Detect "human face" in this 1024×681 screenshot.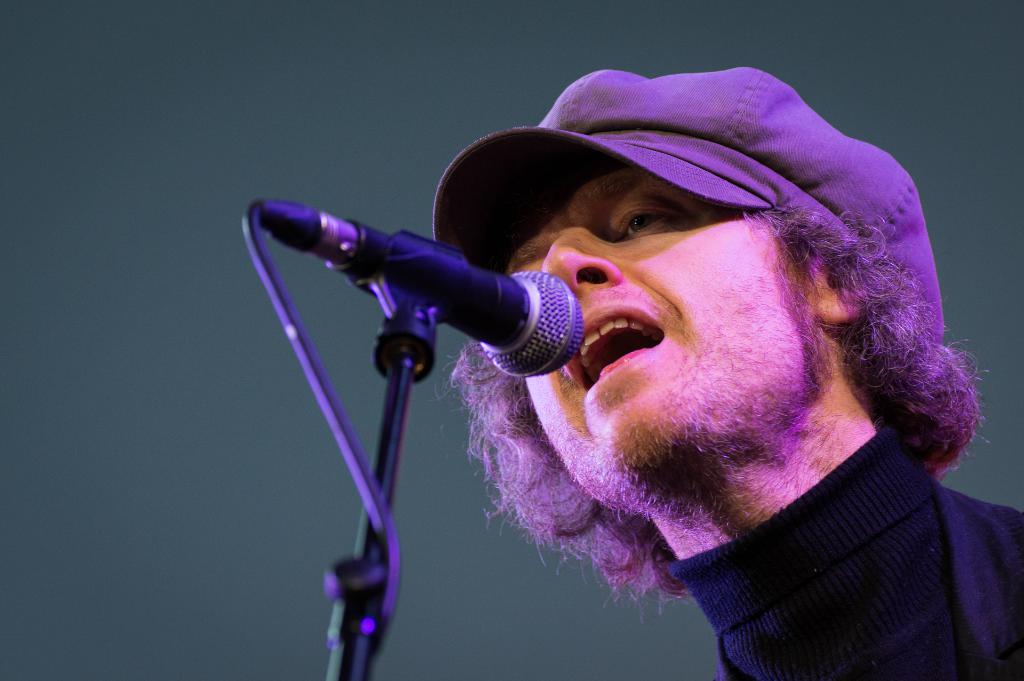
Detection: {"left": 495, "top": 155, "right": 832, "bottom": 495}.
